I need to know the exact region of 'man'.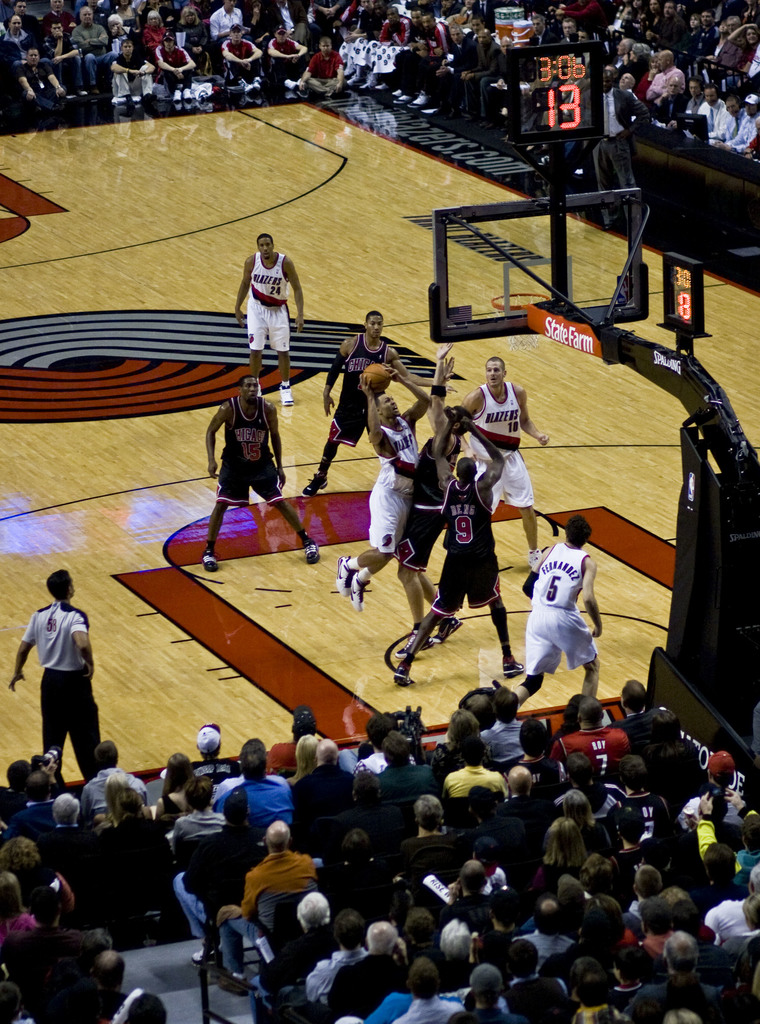
Region: {"x1": 12, "y1": 565, "x2": 107, "y2": 766}.
